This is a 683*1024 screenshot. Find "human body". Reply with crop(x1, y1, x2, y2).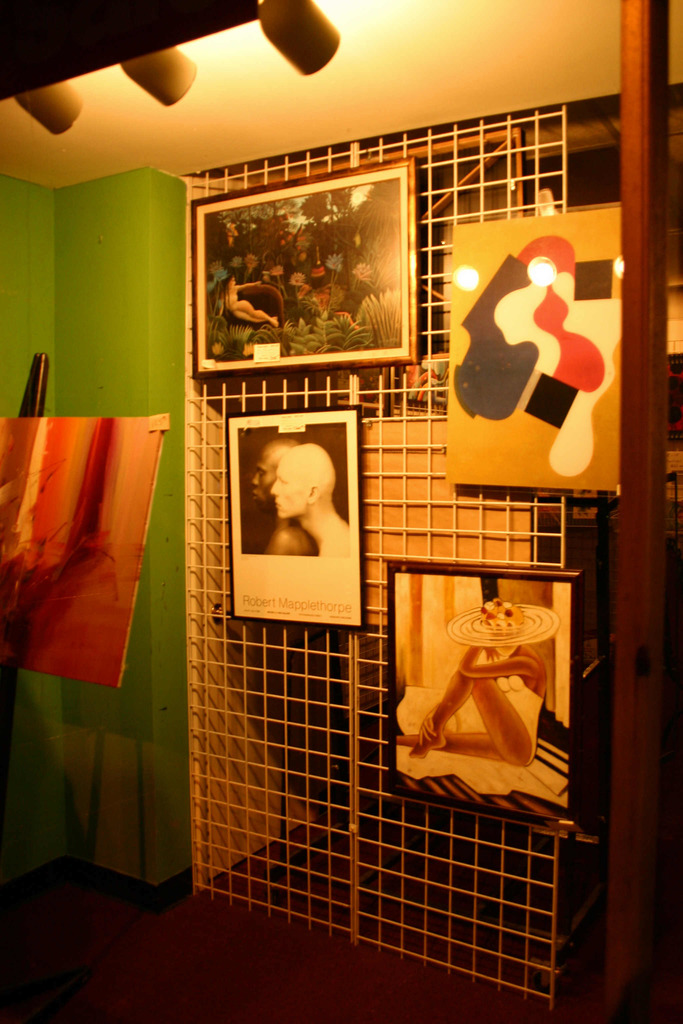
crop(272, 444, 340, 560).
